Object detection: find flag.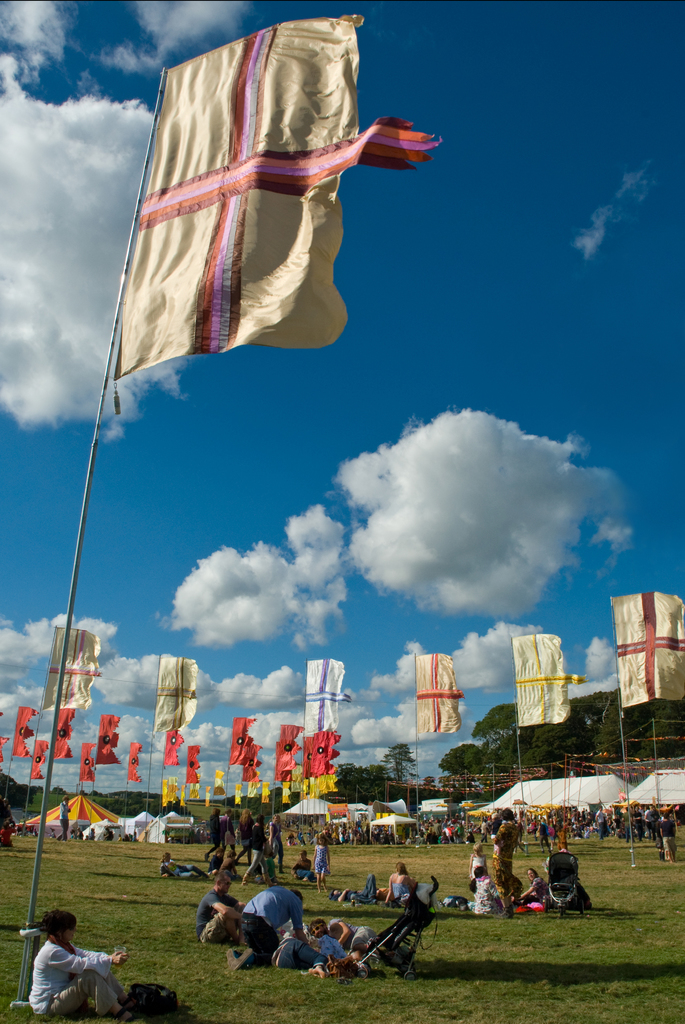
region(34, 737, 54, 779).
